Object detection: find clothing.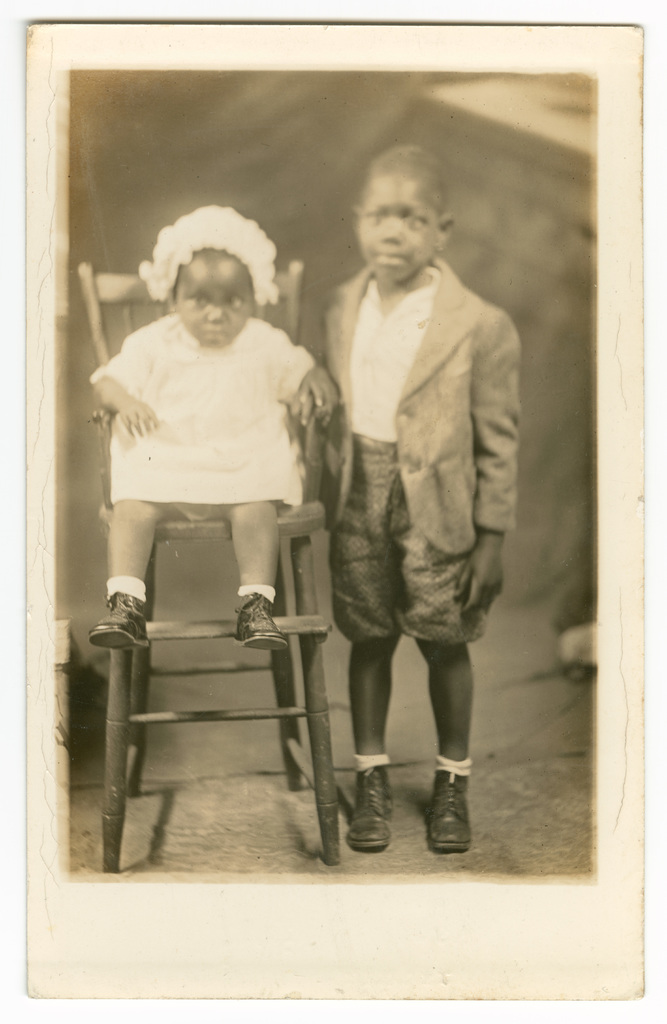
crop(89, 310, 317, 508).
